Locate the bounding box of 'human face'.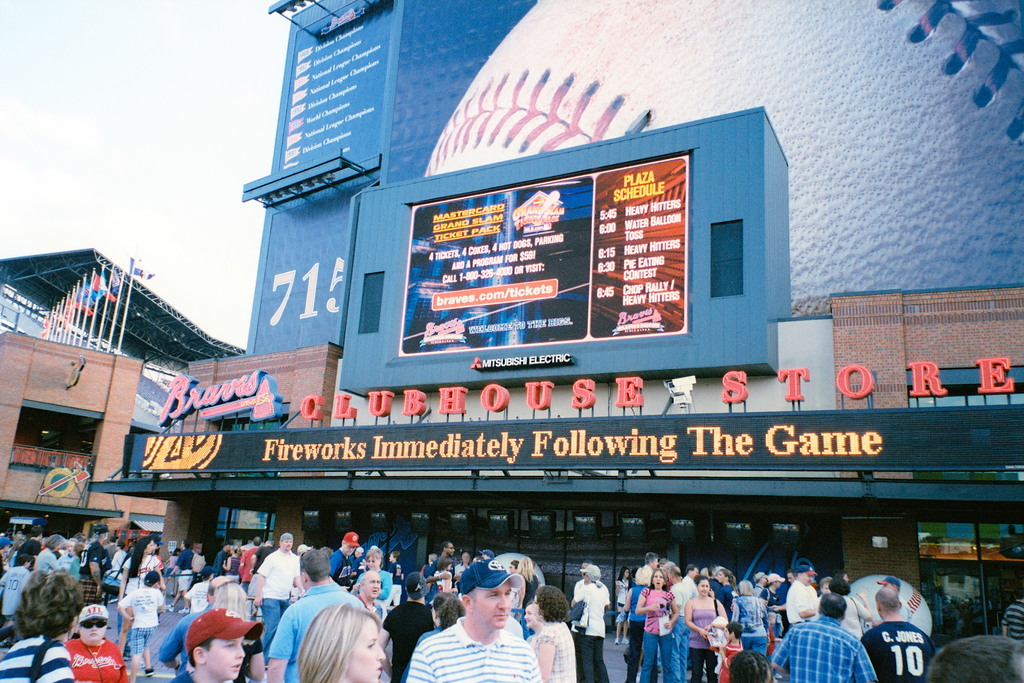
Bounding box: locate(695, 578, 710, 597).
